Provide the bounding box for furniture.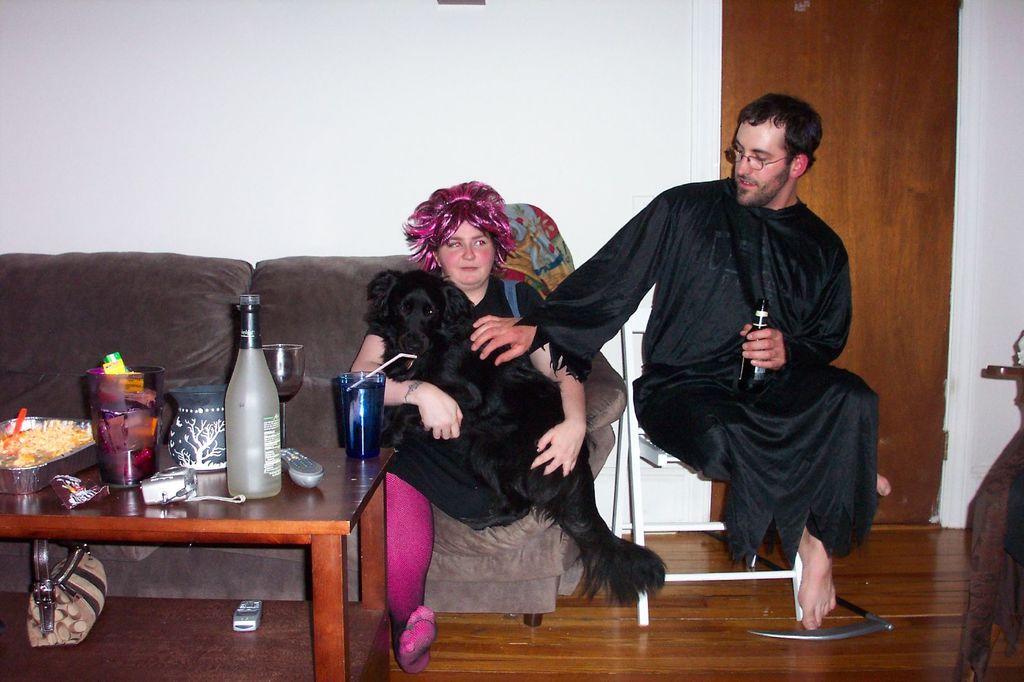
968:363:1023:681.
